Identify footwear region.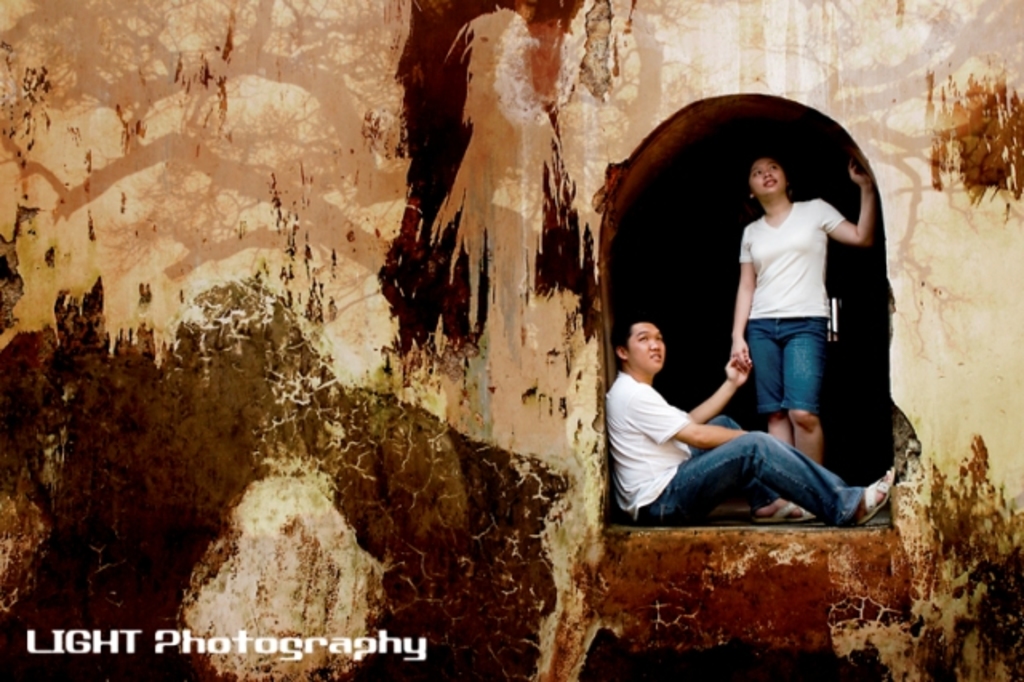
Region: crop(845, 467, 901, 535).
